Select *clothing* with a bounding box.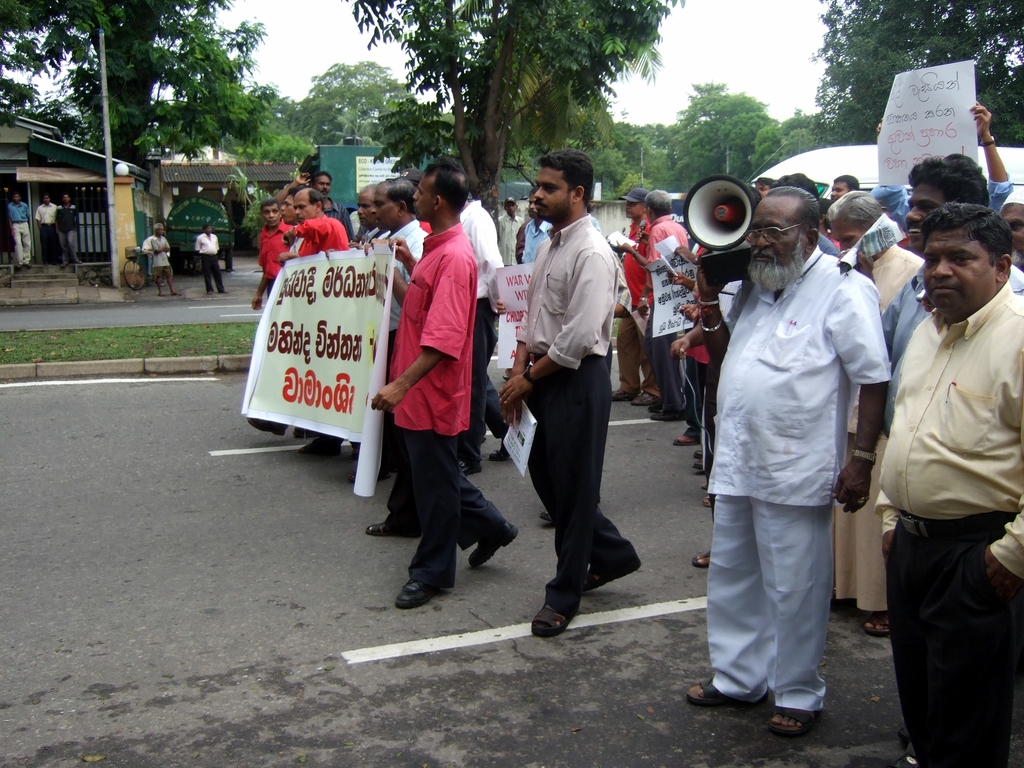
region(355, 224, 381, 241).
